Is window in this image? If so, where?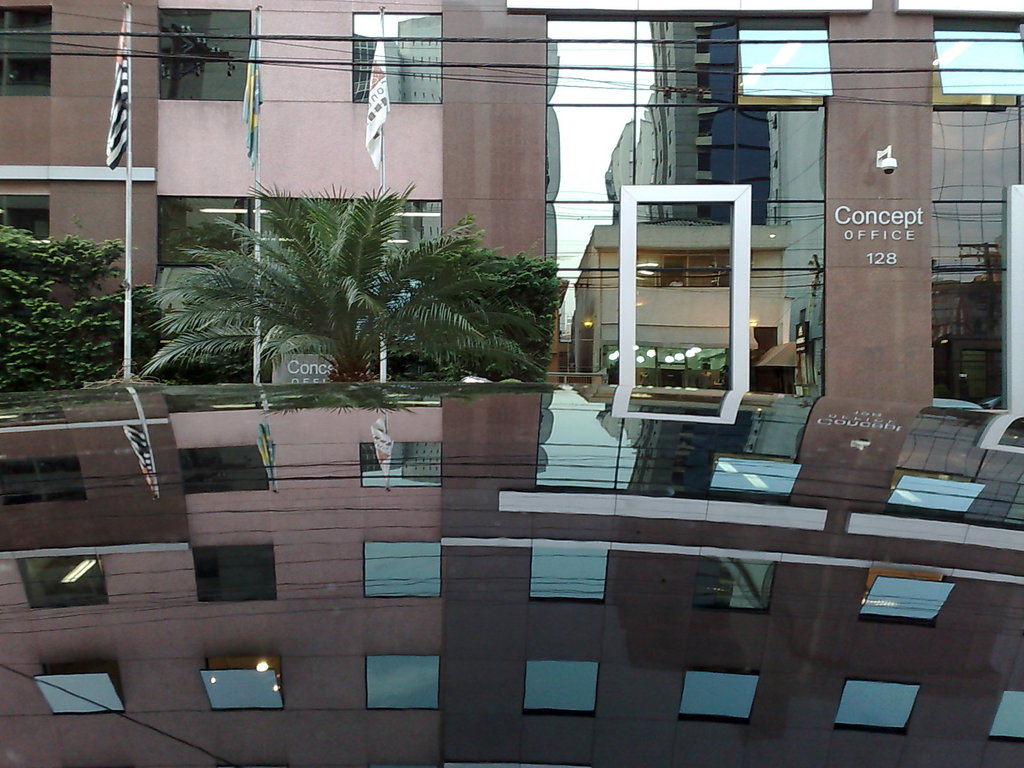
Yes, at {"x1": 198, "y1": 541, "x2": 269, "y2": 605}.
